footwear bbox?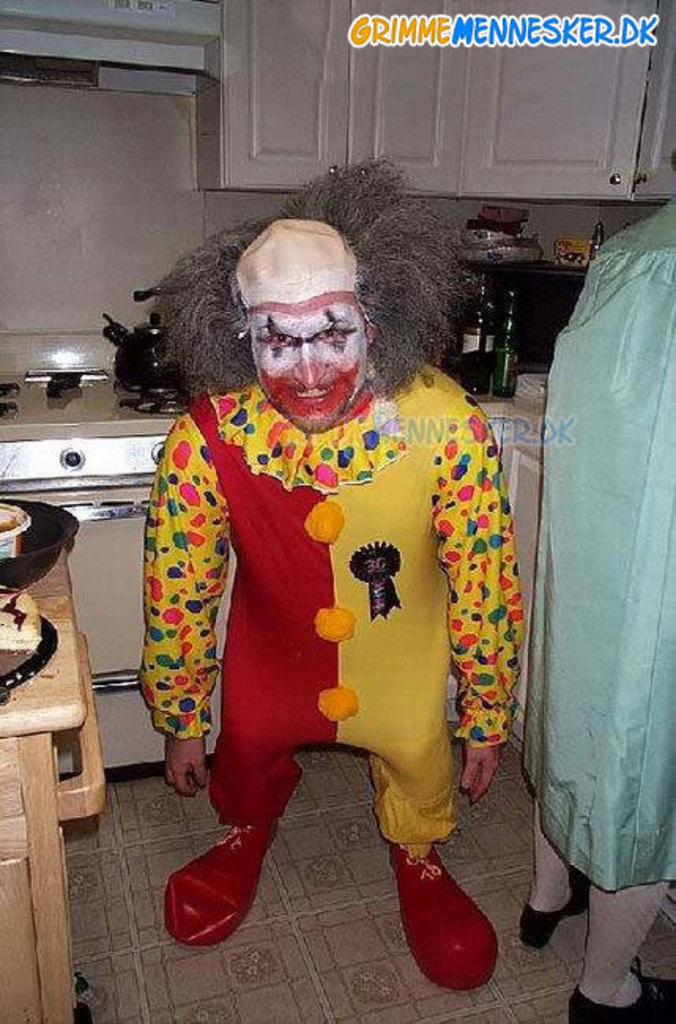
[520, 876, 586, 947]
